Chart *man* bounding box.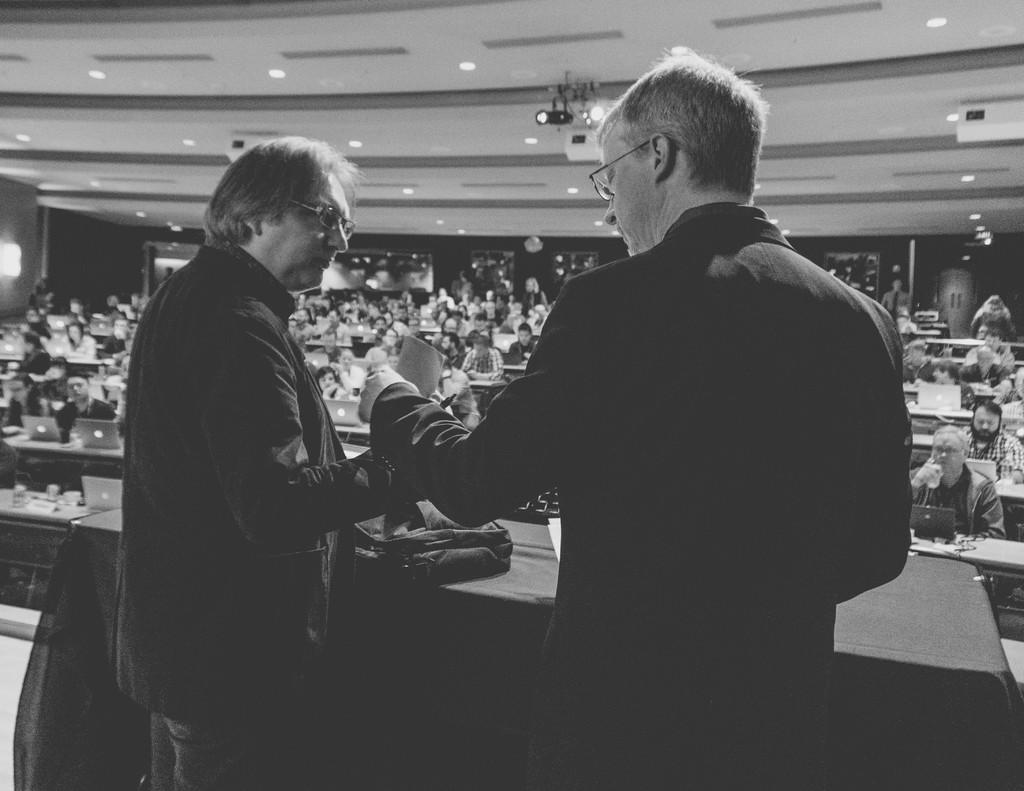
Charted: left=56, top=376, right=114, bottom=436.
